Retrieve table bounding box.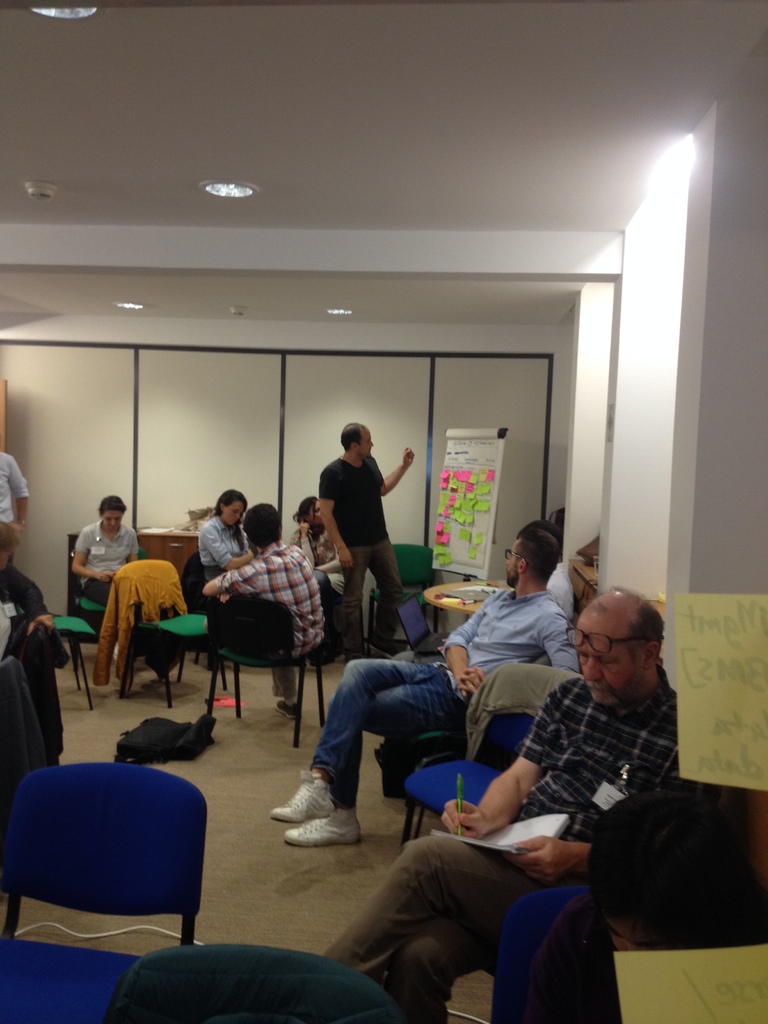
Bounding box: pyautogui.locateOnScreen(408, 569, 512, 625).
